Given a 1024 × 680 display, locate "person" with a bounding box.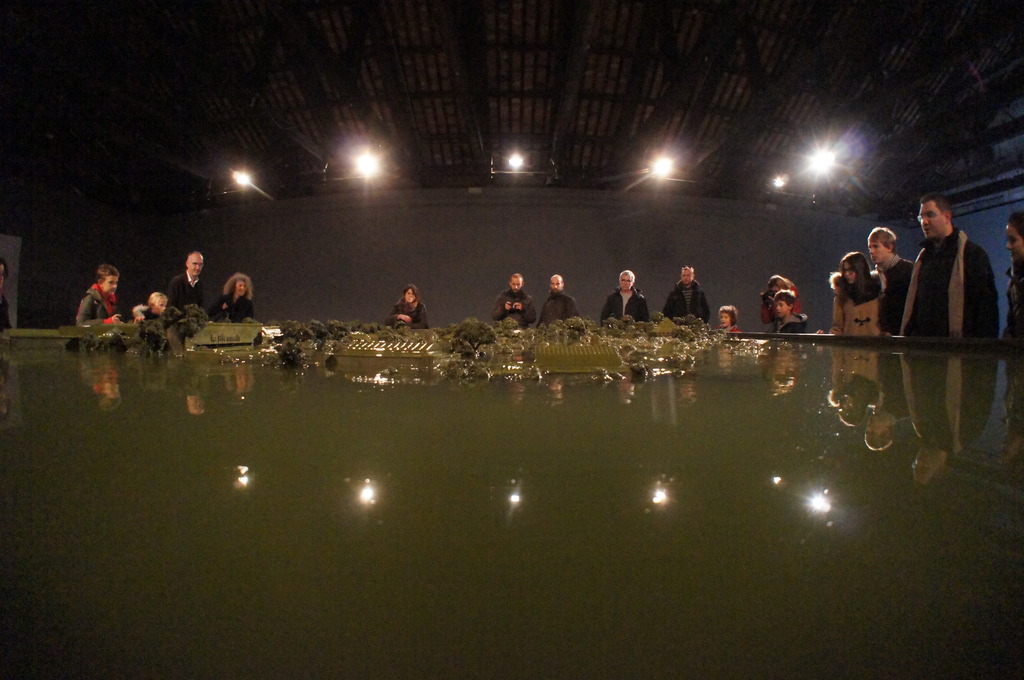
Located: <region>128, 280, 166, 337</region>.
